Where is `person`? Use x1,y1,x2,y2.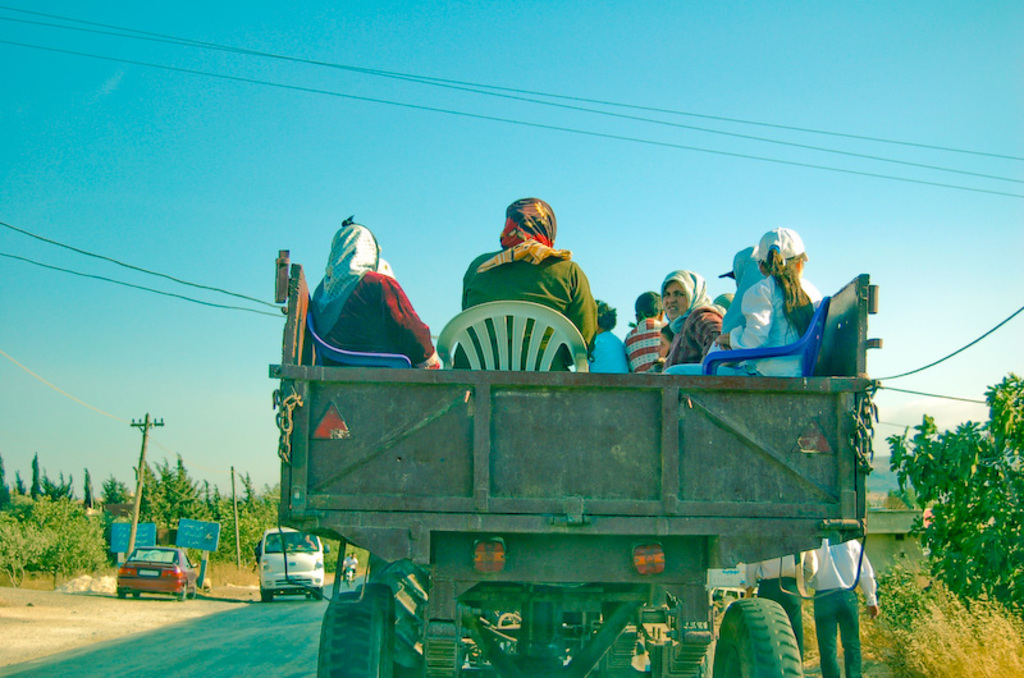
625,288,673,380.
